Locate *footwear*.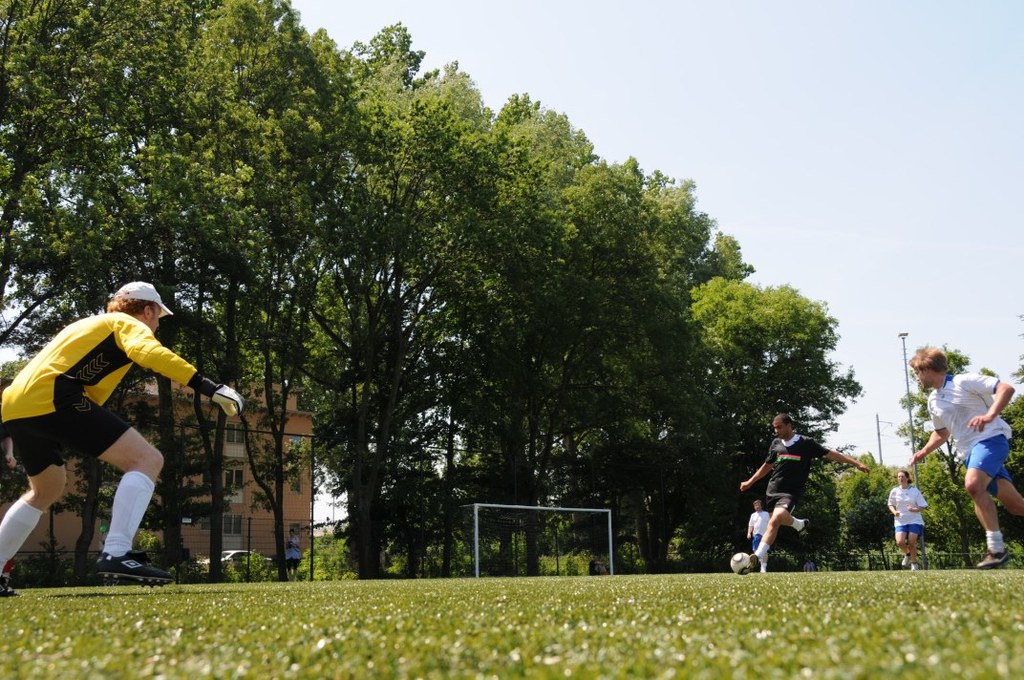
Bounding box: {"x1": 84, "y1": 547, "x2": 171, "y2": 587}.
